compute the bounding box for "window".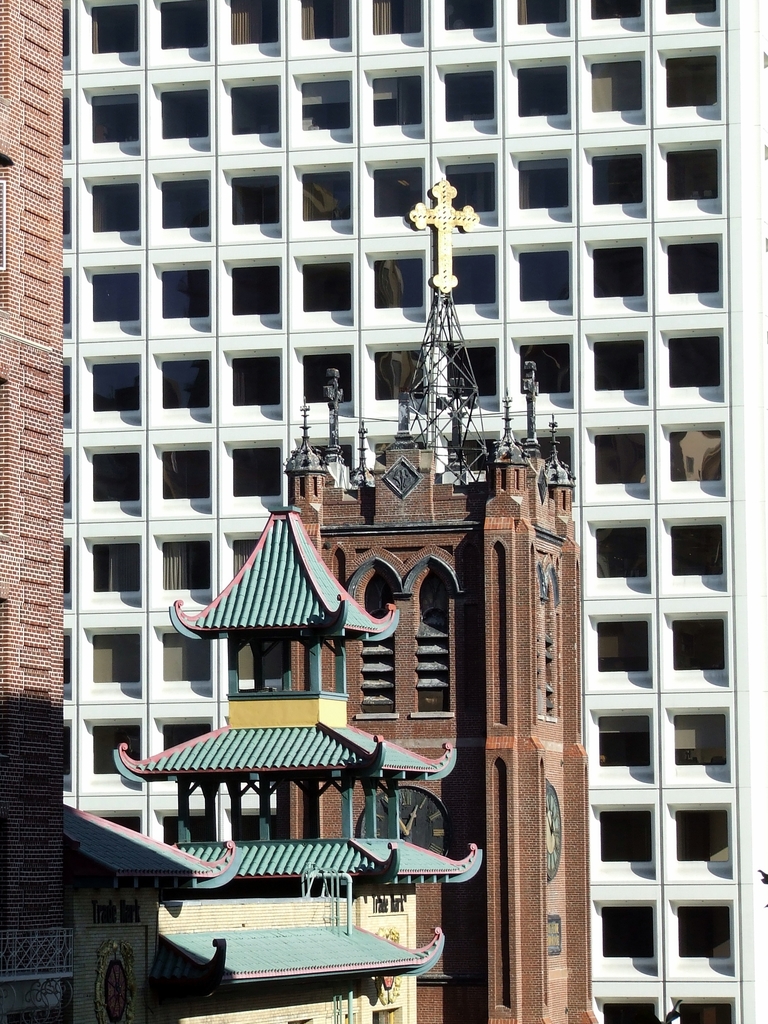
region(95, 727, 141, 767).
